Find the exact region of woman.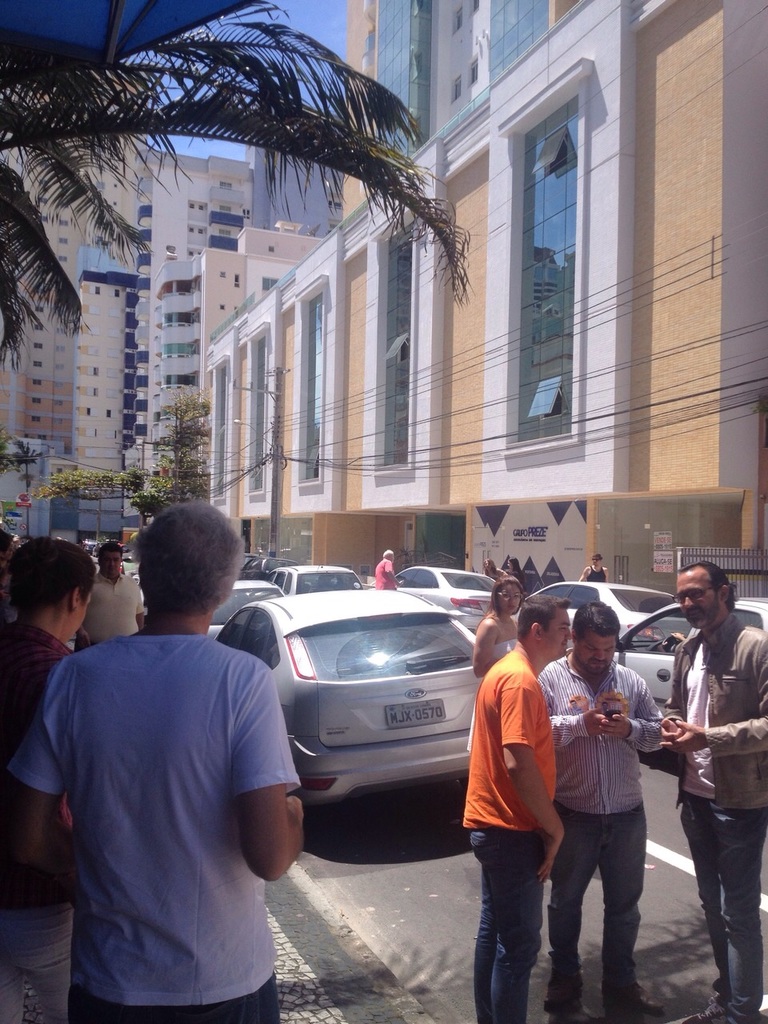
Exact region: [x1=478, y1=556, x2=510, y2=578].
